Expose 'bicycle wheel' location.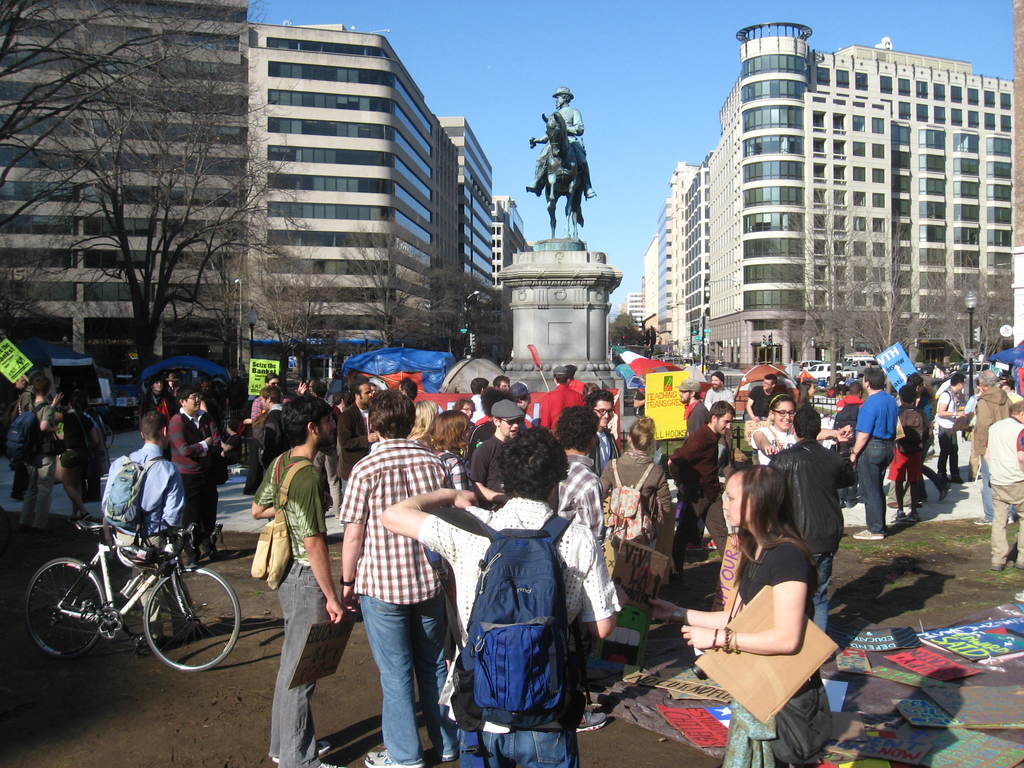
Exposed at crop(141, 568, 243, 672).
